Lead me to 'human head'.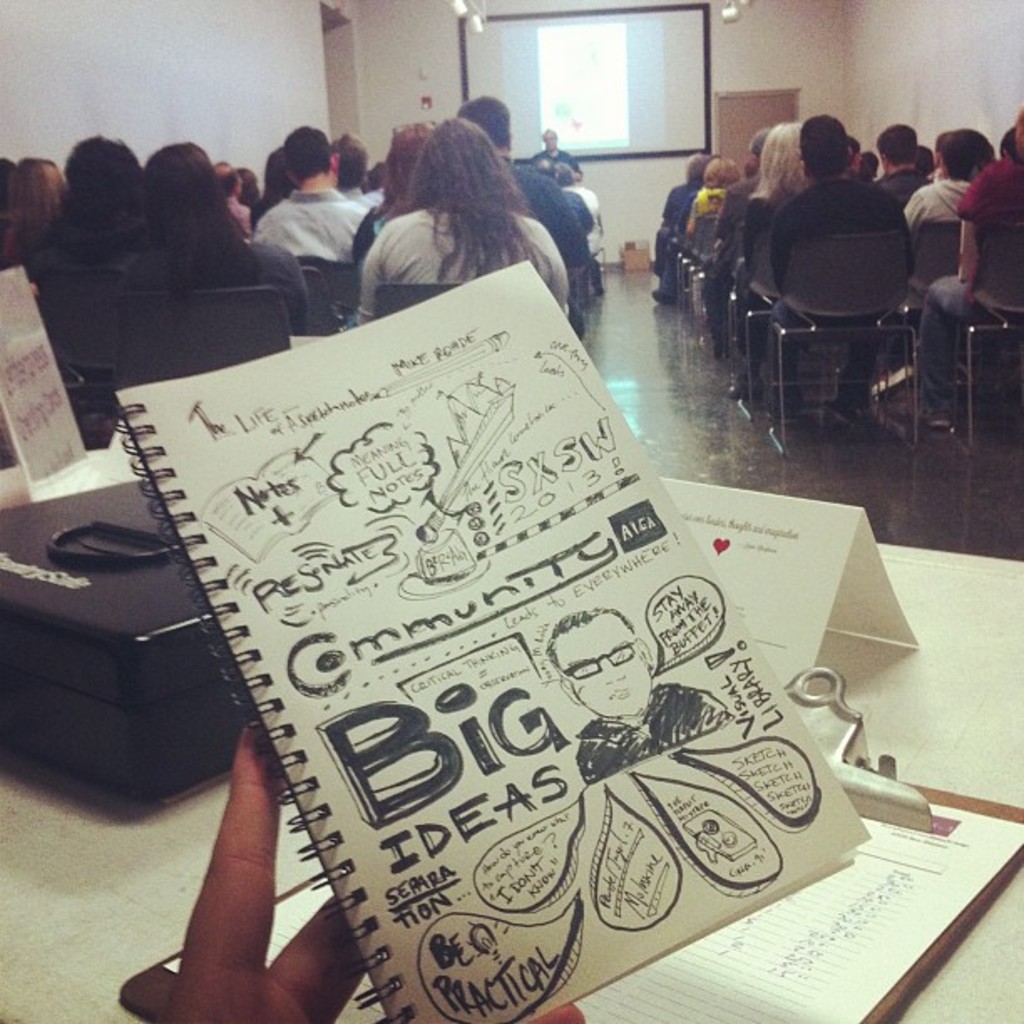
Lead to bbox=(74, 132, 154, 219).
